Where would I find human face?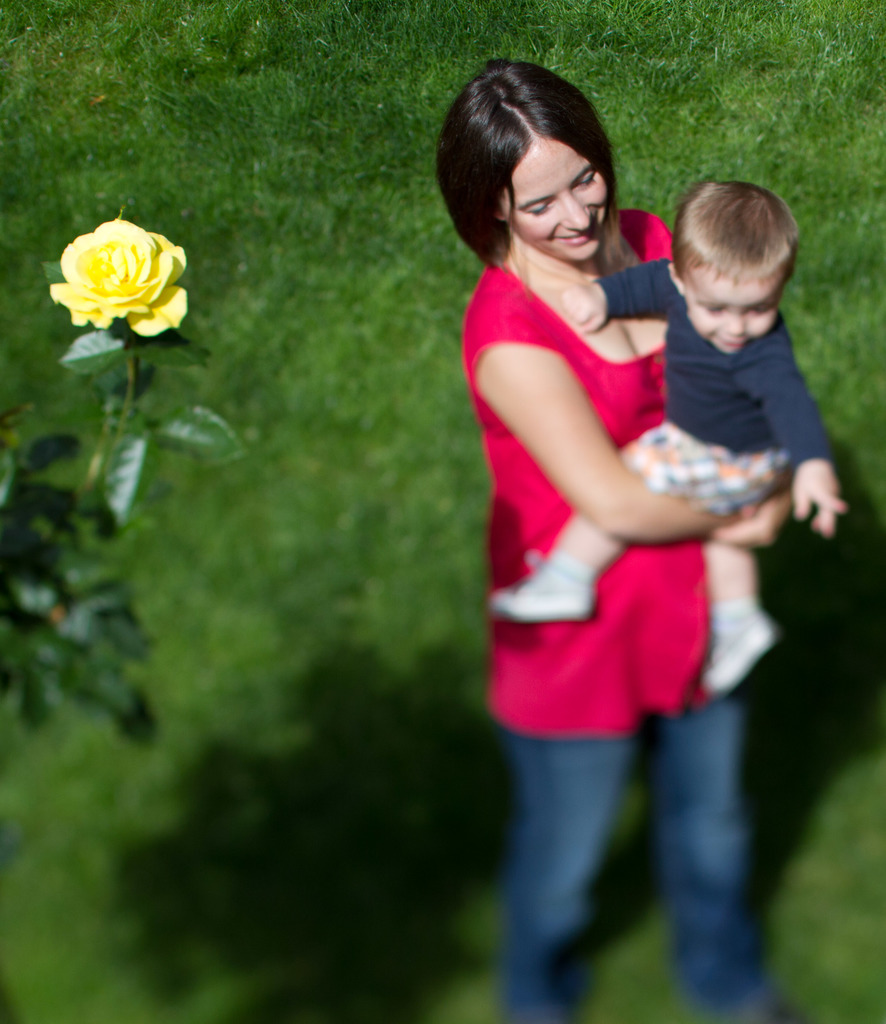
At (x1=504, y1=136, x2=609, y2=262).
